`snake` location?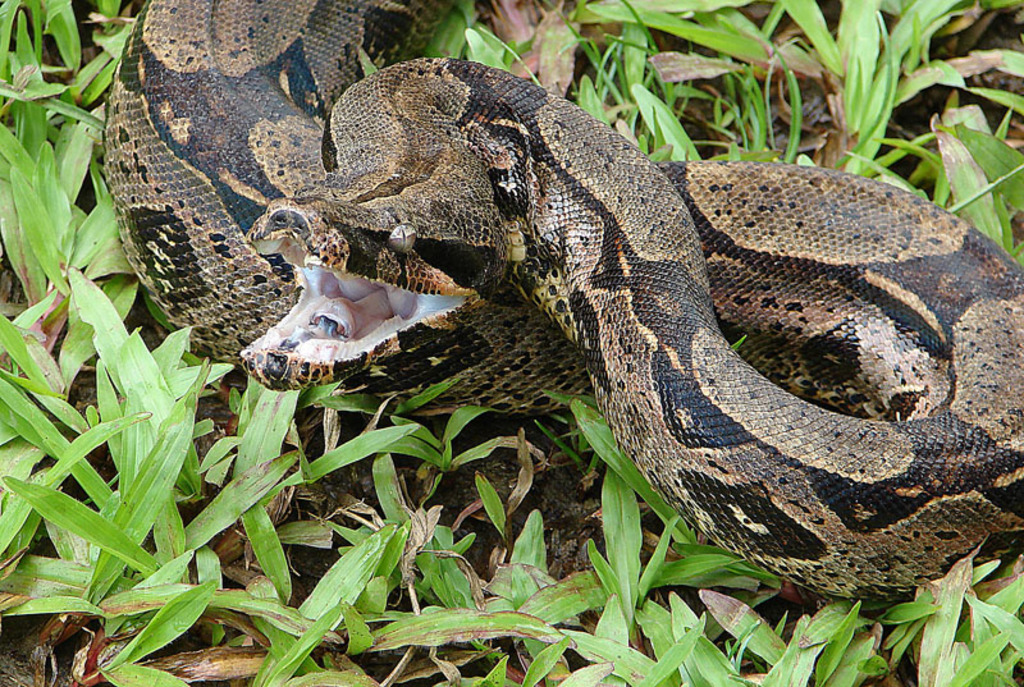
locate(106, 0, 1023, 601)
